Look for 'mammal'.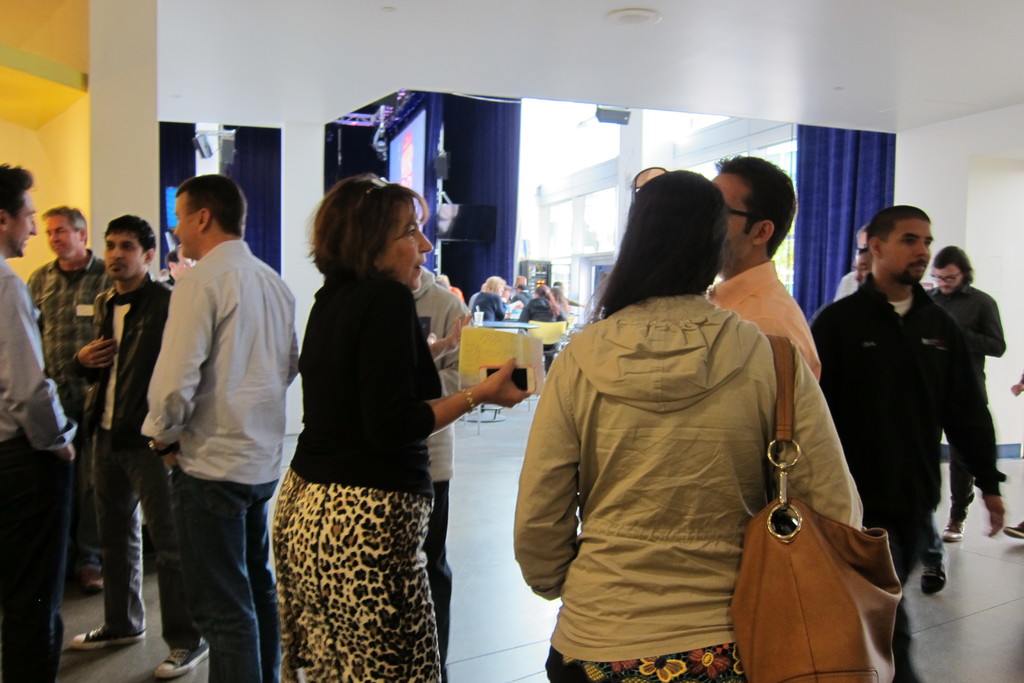
Found: locate(512, 163, 865, 682).
